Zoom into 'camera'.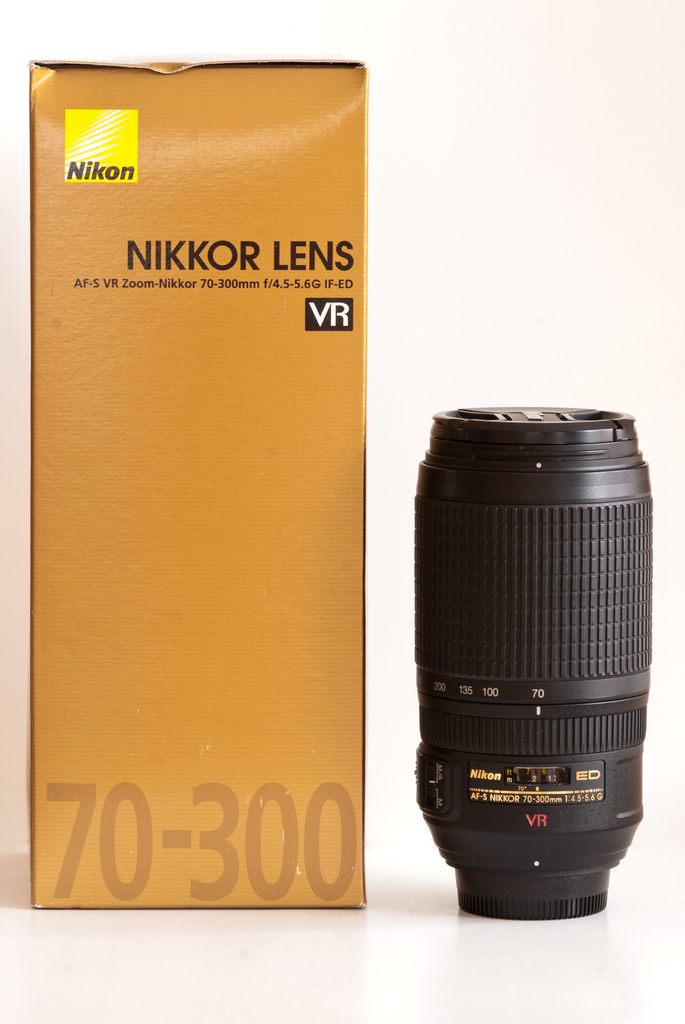
Zoom target: 411, 404, 654, 920.
